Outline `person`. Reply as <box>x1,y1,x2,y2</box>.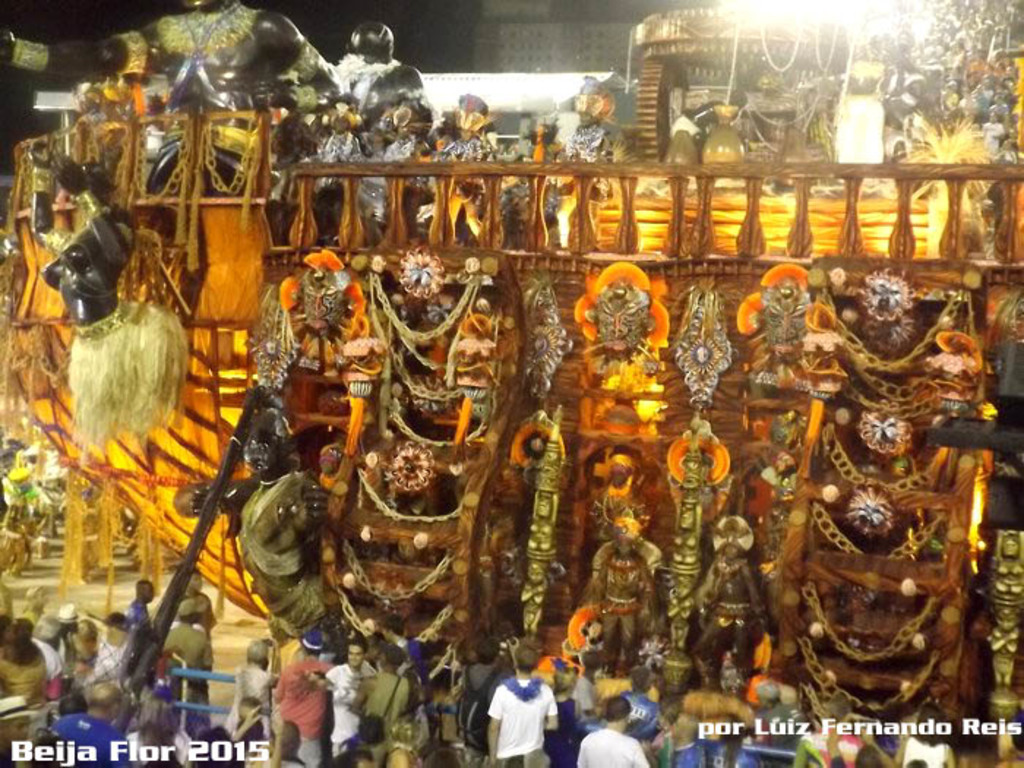
<box>97,604,138,673</box>.
